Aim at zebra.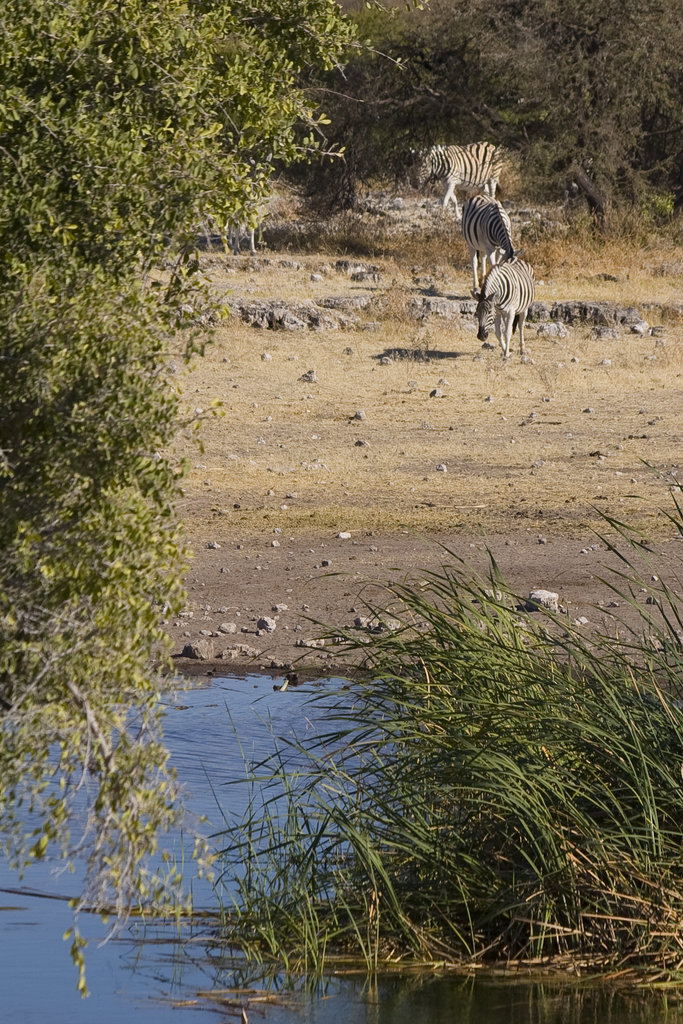
Aimed at bbox(470, 255, 532, 361).
